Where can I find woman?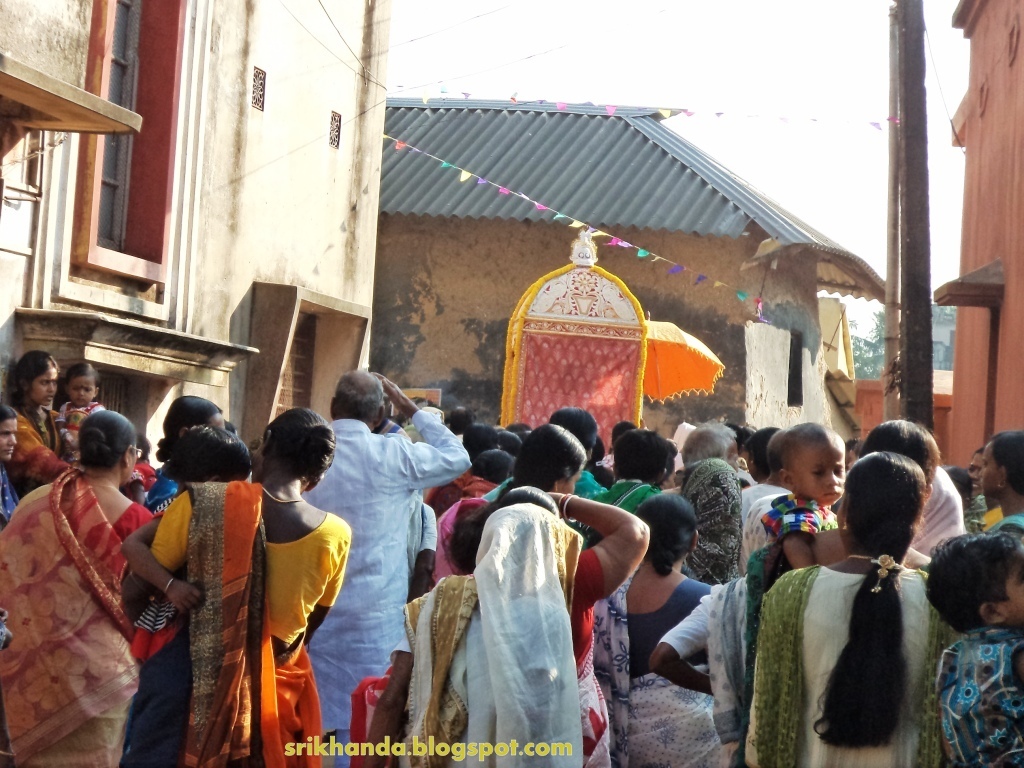
You can find it at 454:482:649:767.
